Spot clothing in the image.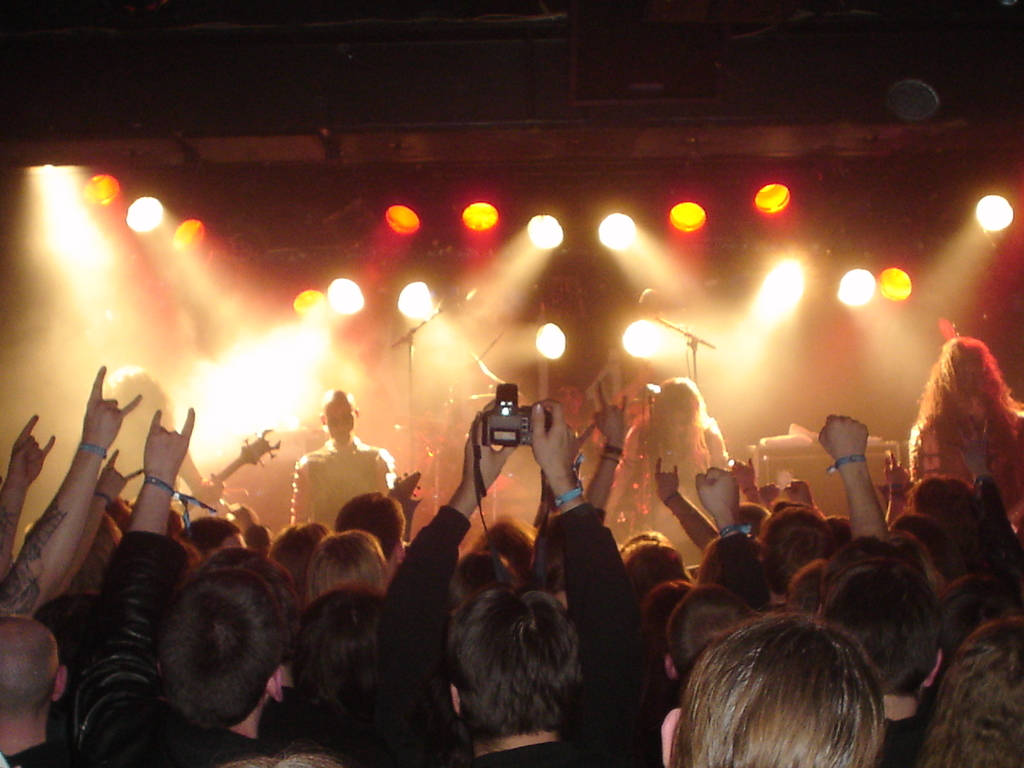
clothing found at x1=633, y1=423, x2=715, y2=564.
